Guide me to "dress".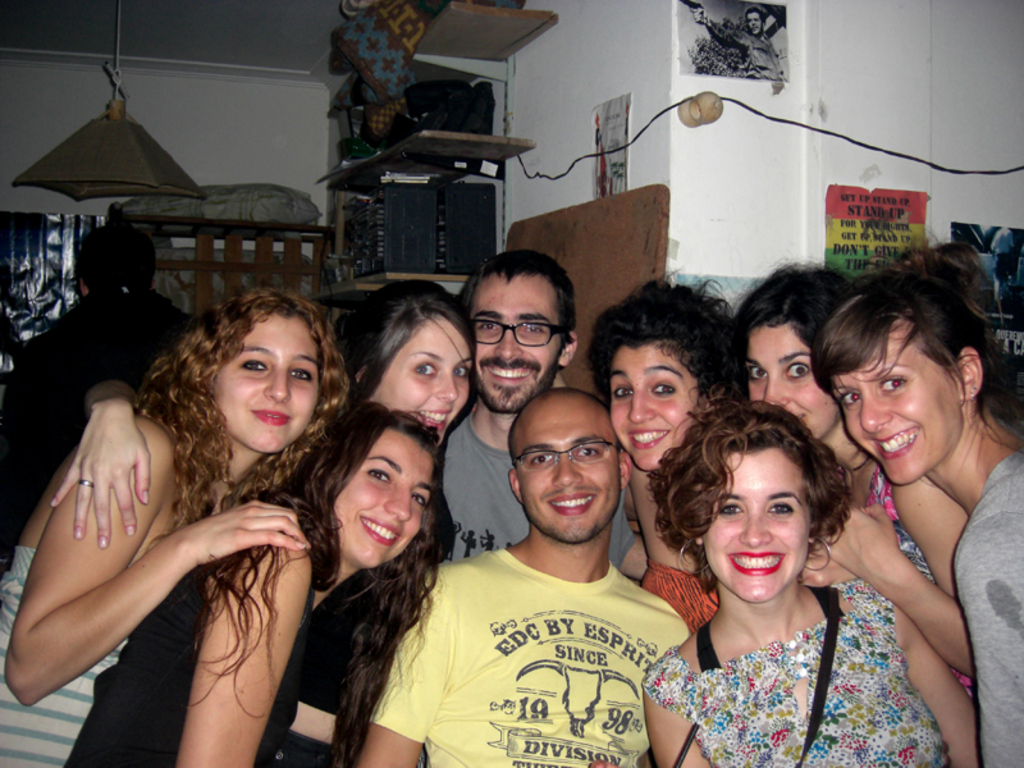
Guidance: [0, 544, 125, 767].
